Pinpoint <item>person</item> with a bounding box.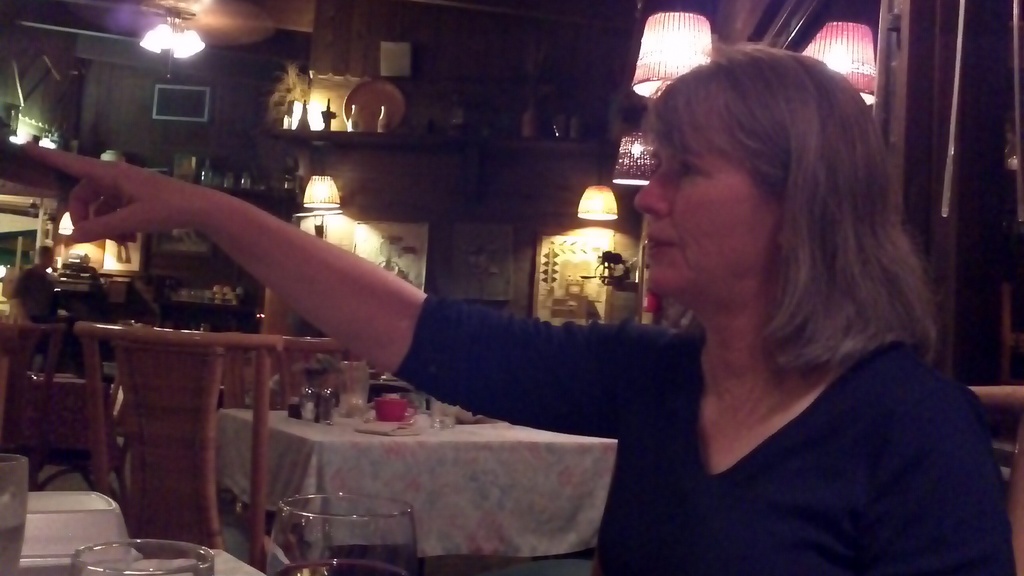
(13,241,68,319).
